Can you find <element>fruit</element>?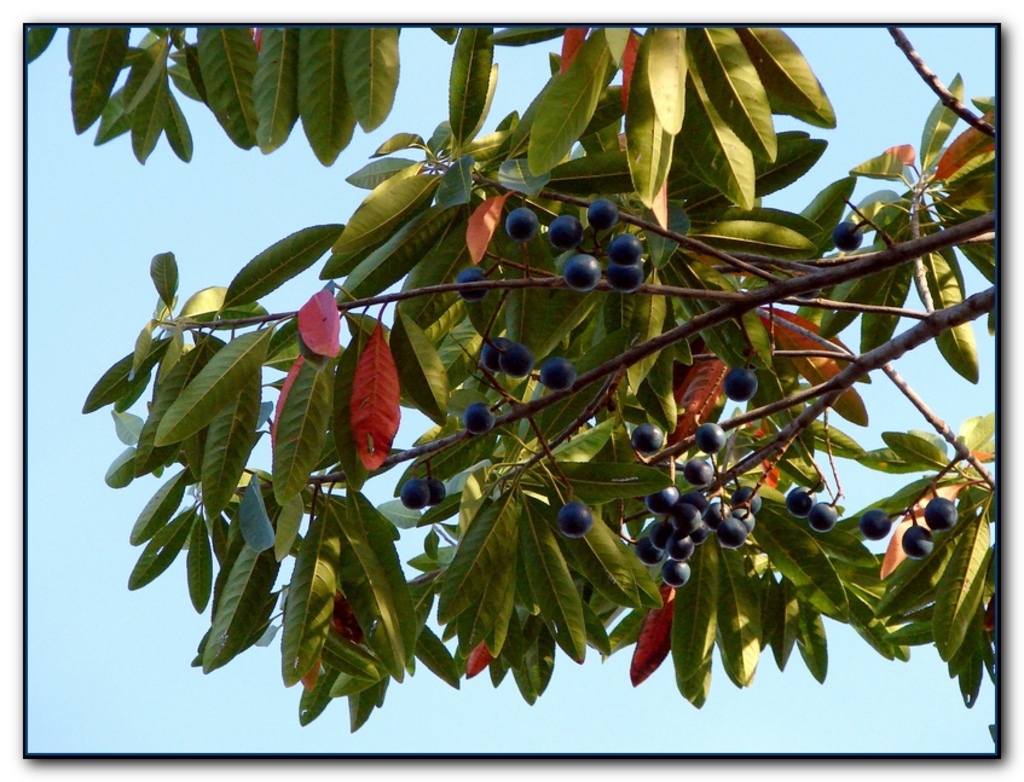
Yes, bounding box: pyautogui.locateOnScreen(631, 421, 665, 454).
